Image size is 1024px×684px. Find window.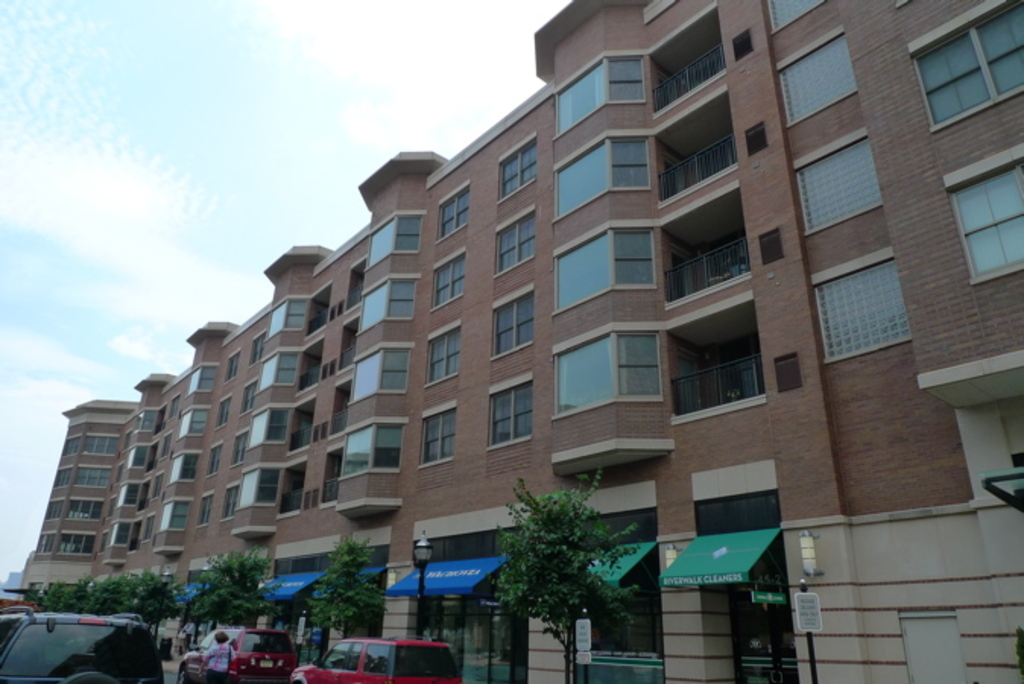
BBox(41, 497, 61, 521).
